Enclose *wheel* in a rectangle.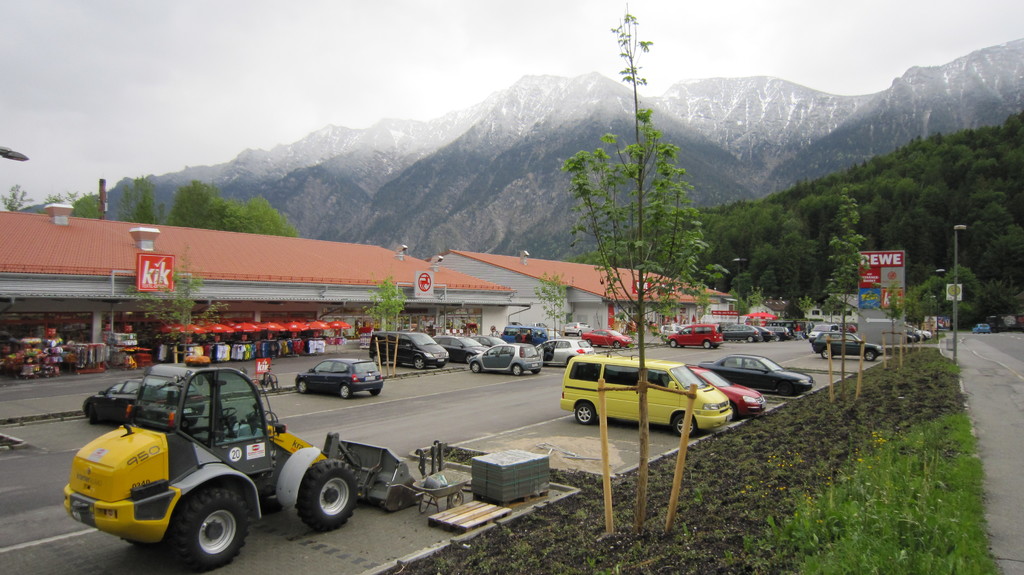
[90,404,100,425].
